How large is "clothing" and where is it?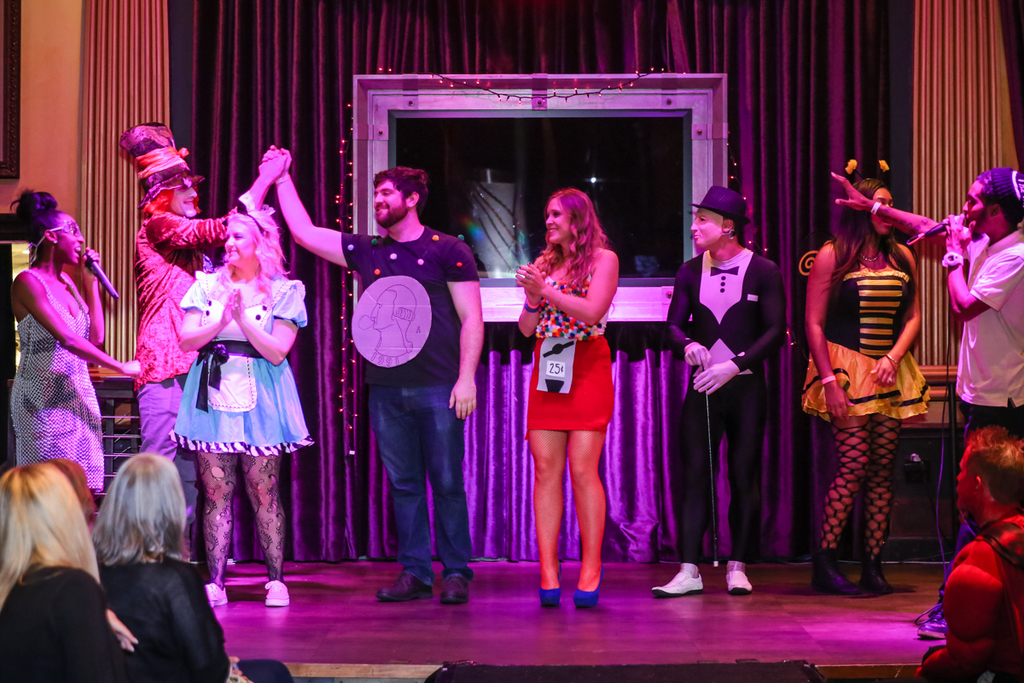
Bounding box: <region>175, 270, 313, 460</region>.
